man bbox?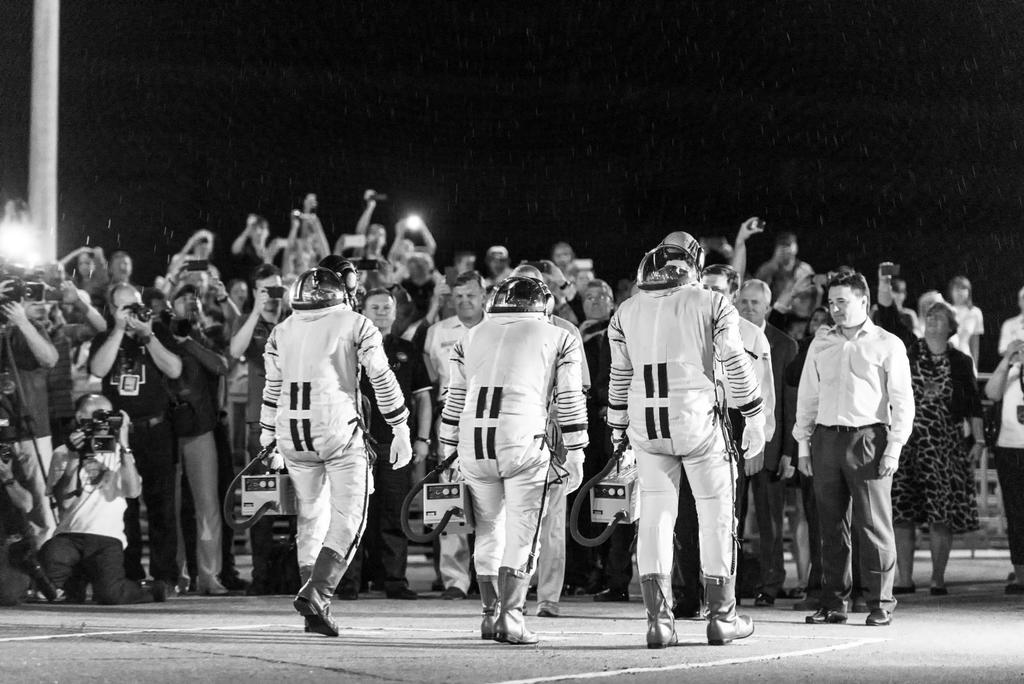
crop(259, 270, 414, 629)
